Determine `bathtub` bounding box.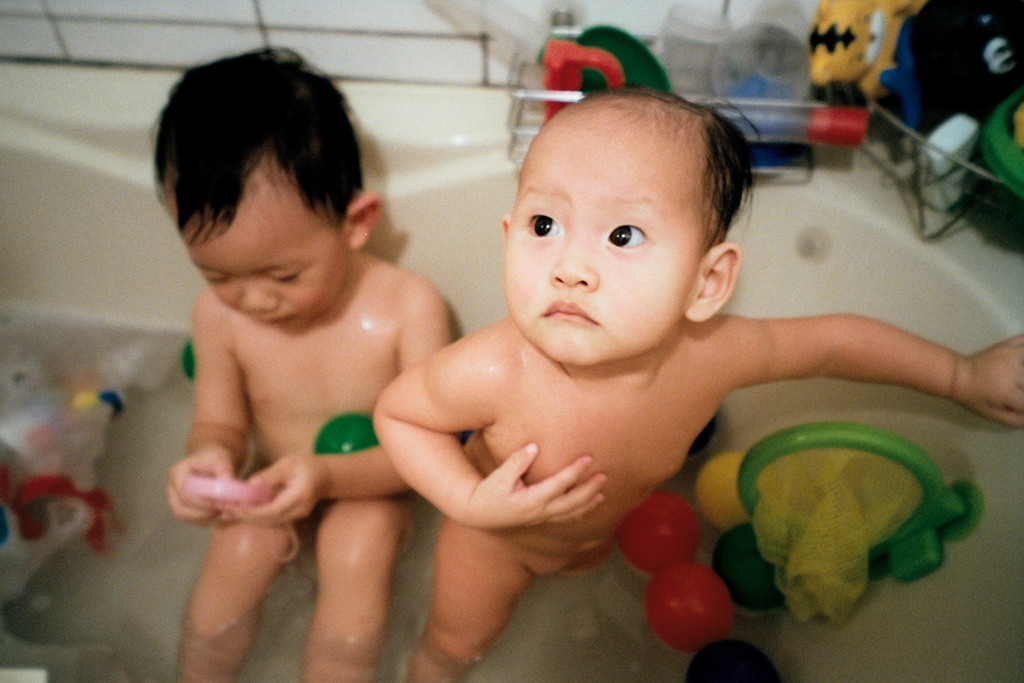
Determined: rect(0, 58, 1023, 682).
